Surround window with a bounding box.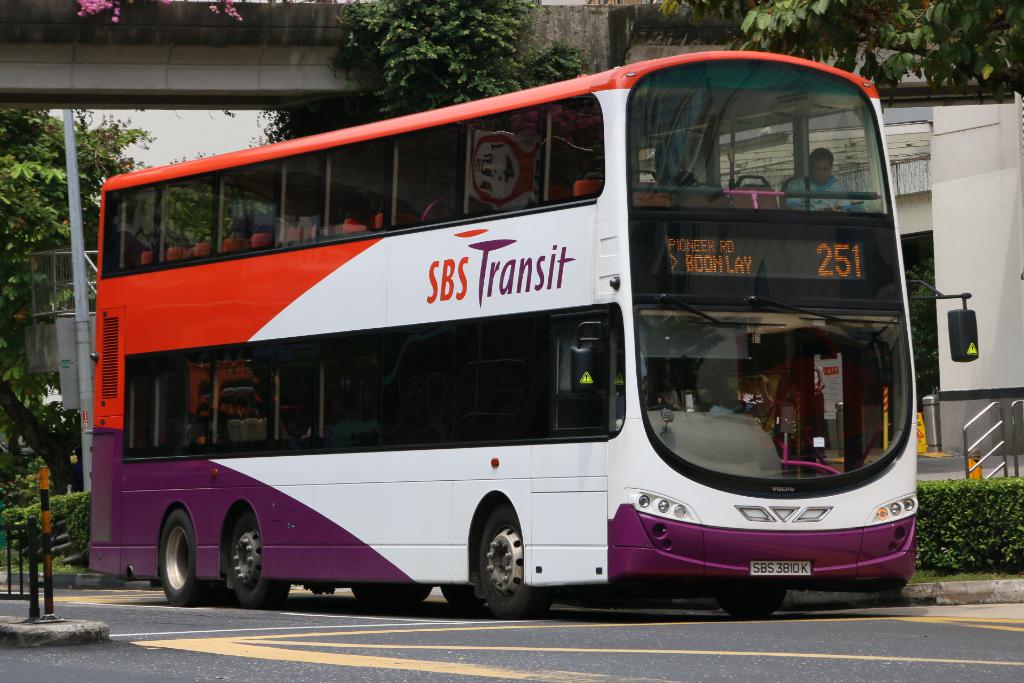
BBox(323, 142, 392, 235).
